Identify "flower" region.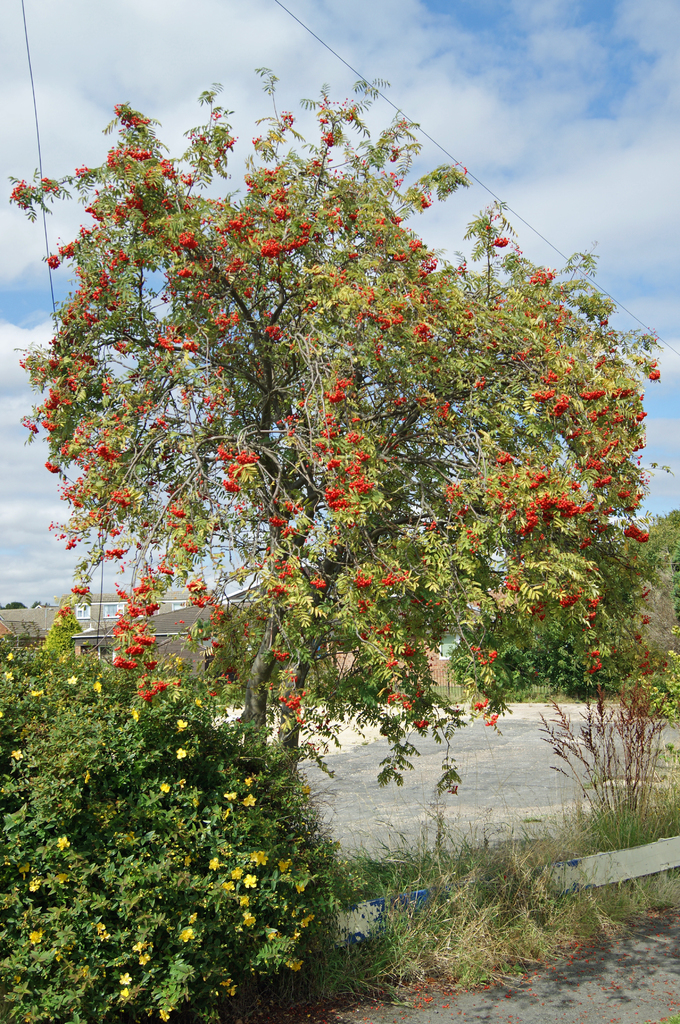
Region: detection(284, 956, 303, 977).
